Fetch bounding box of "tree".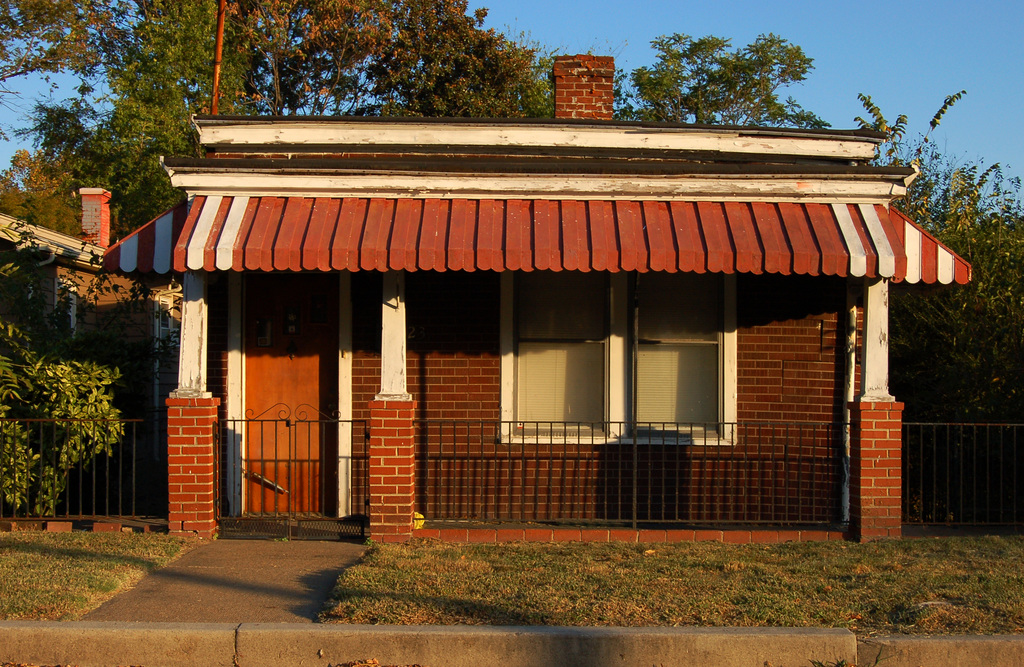
Bbox: left=0, top=0, right=551, bottom=202.
